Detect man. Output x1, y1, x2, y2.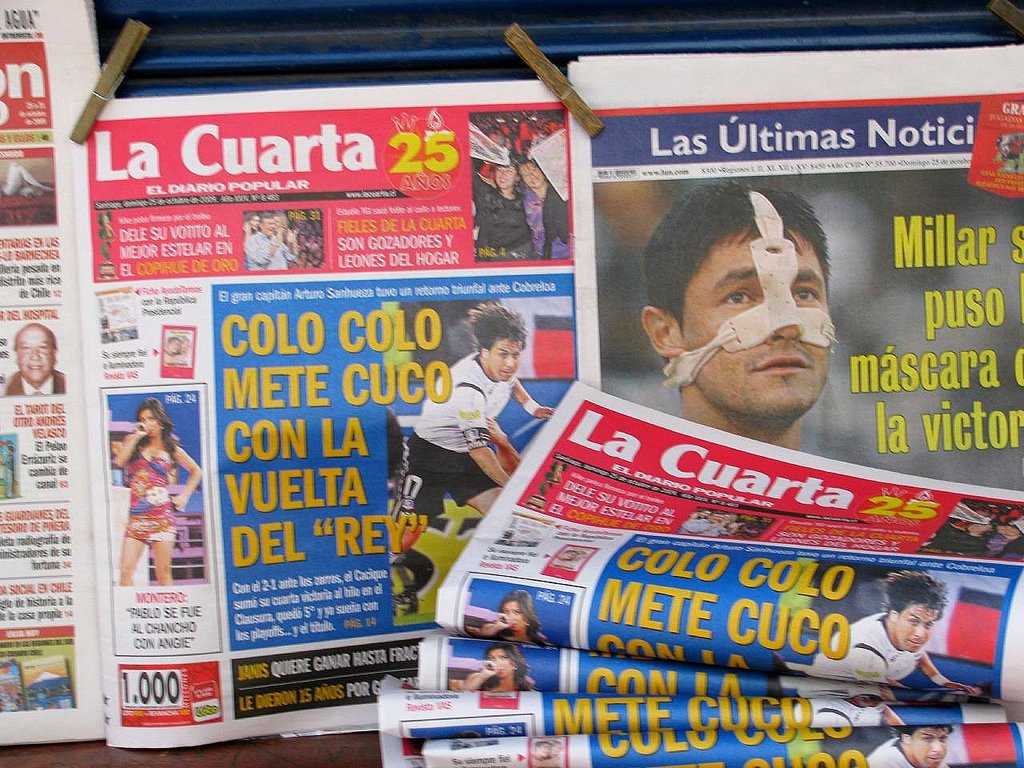
247, 214, 310, 268.
